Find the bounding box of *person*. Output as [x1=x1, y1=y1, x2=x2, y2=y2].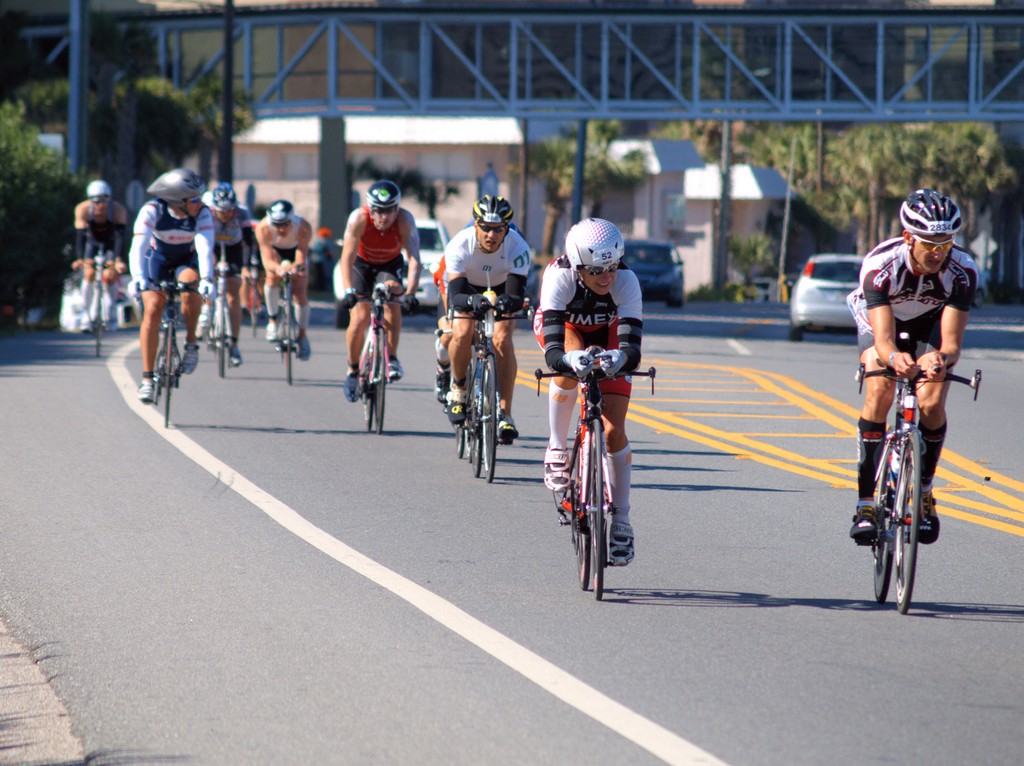
[x1=252, y1=200, x2=312, y2=363].
